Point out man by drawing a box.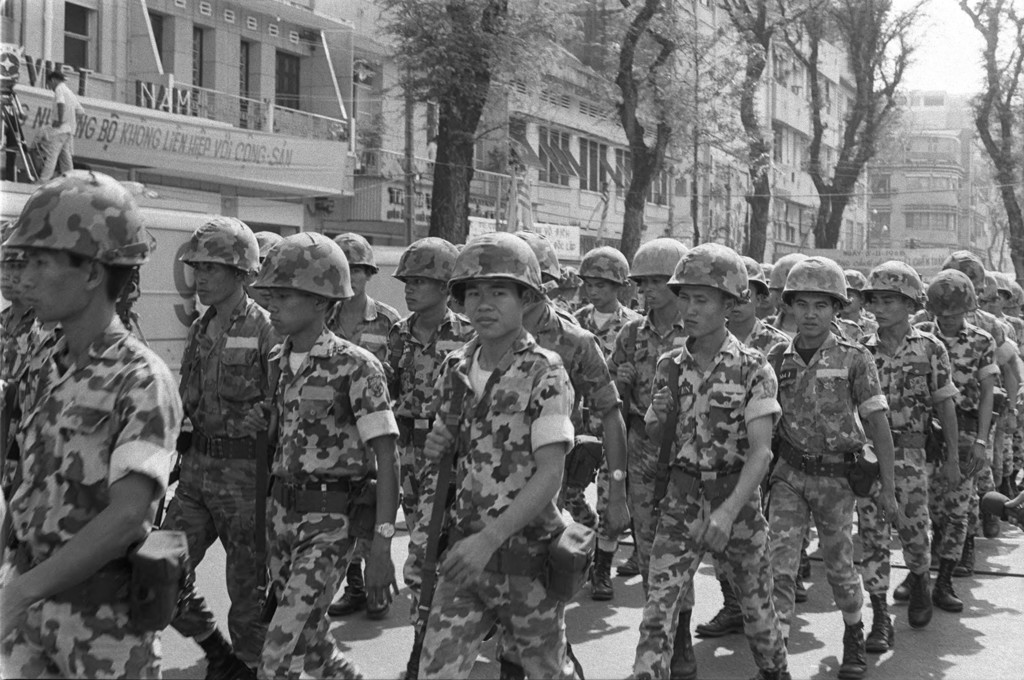
x1=0, y1=164, x2=183, y2=679.
